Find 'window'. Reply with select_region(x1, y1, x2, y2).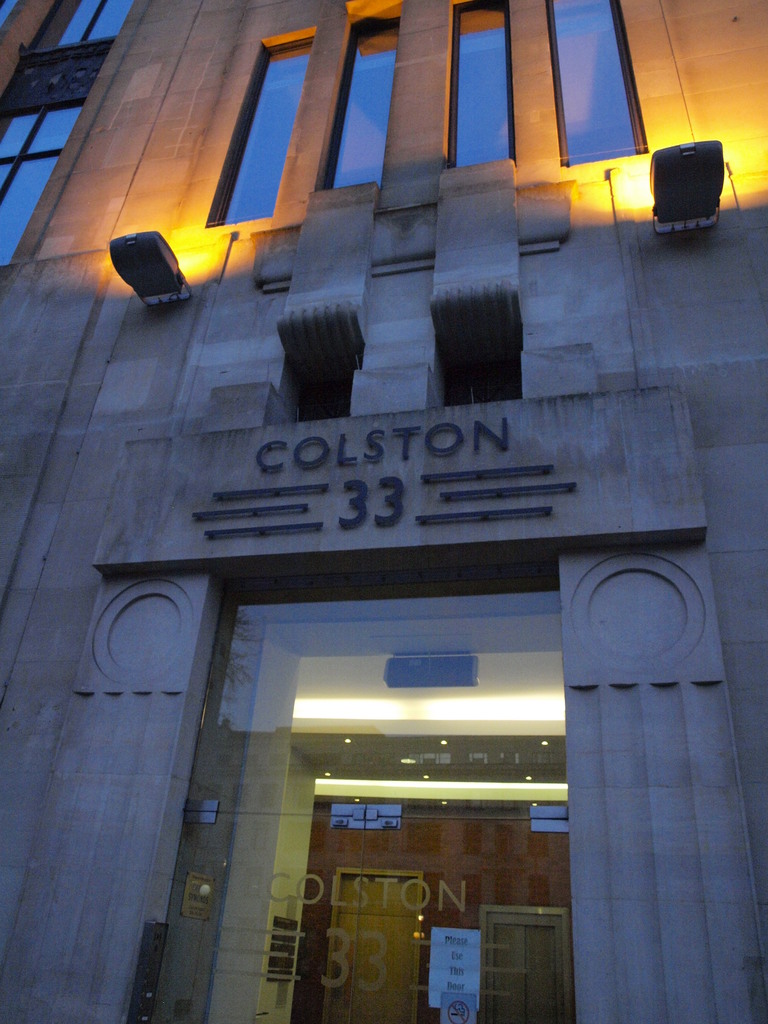
select_region(28, 0, 140, 47).
